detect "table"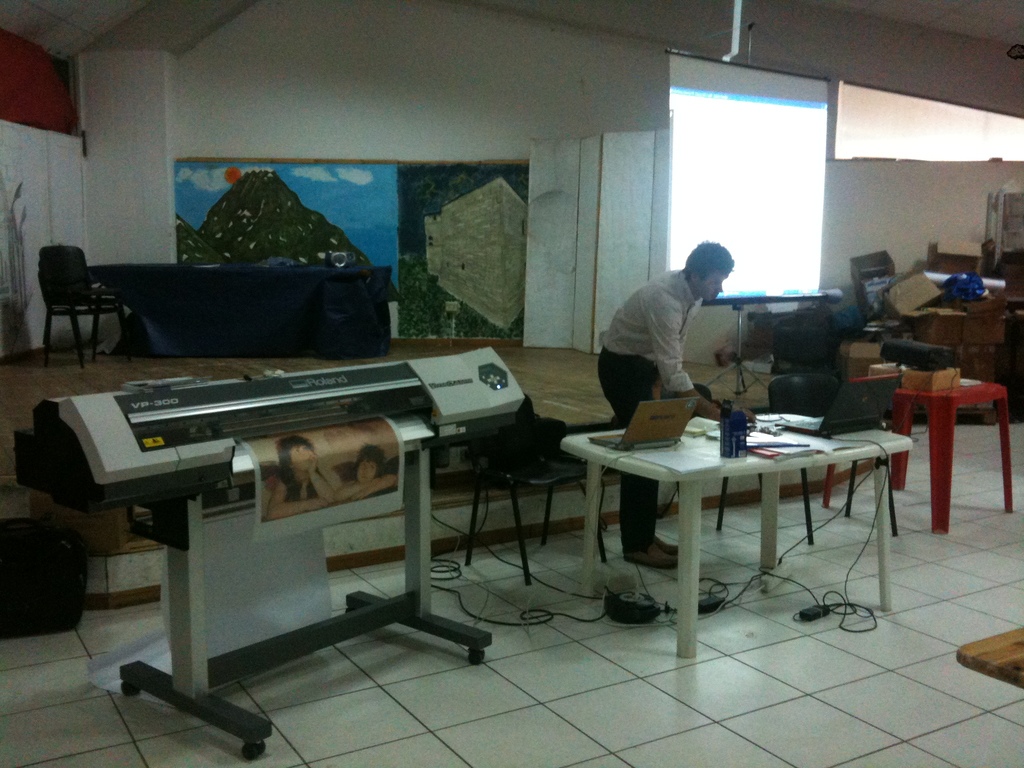
pyautogui.locateOnScreen(820, 371, 1015, 536)
